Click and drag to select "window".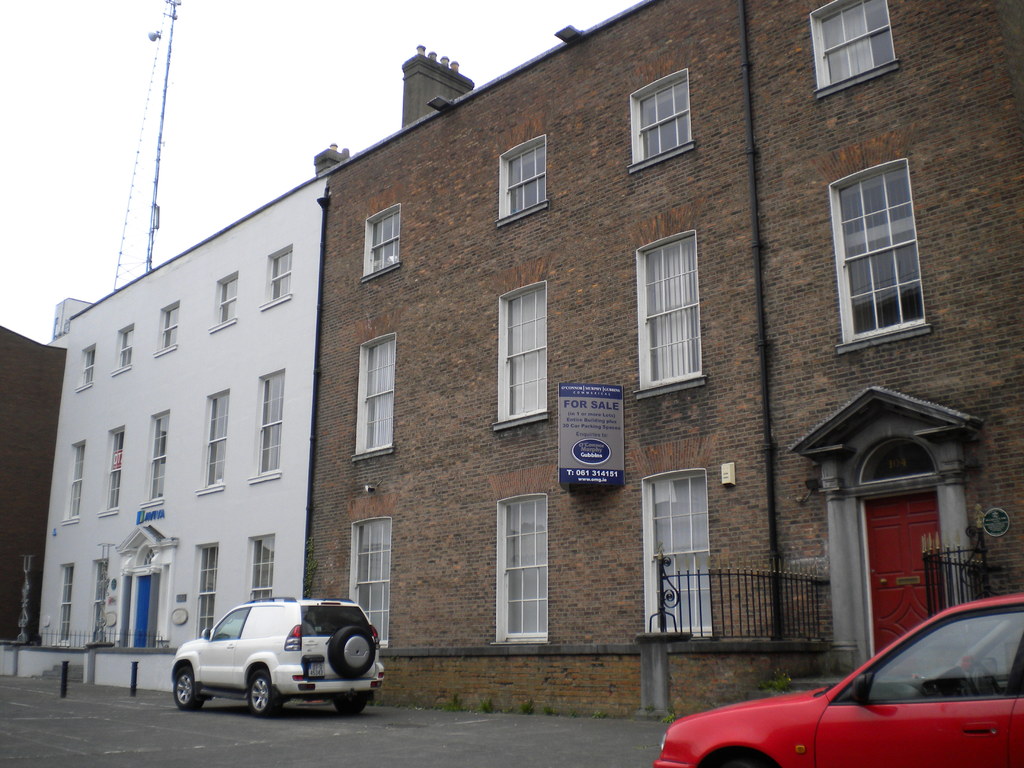
Selection: <region>54, 564, 74, 646</region>.
